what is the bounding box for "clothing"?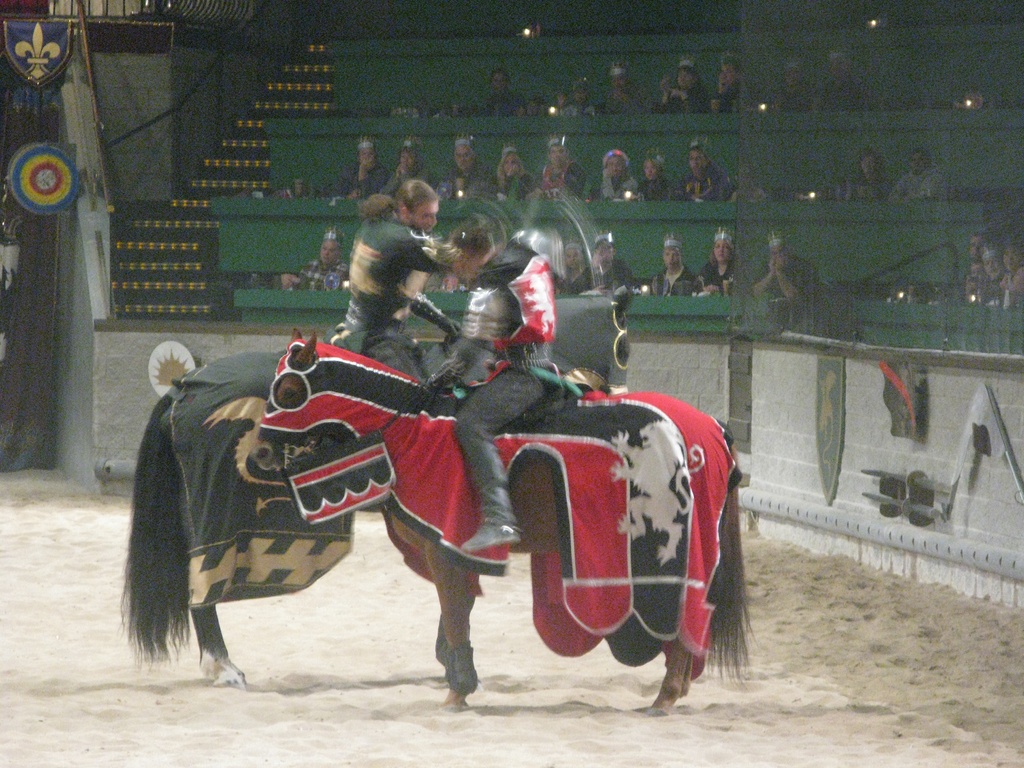
bbox=[430, 236, 558, 529].
